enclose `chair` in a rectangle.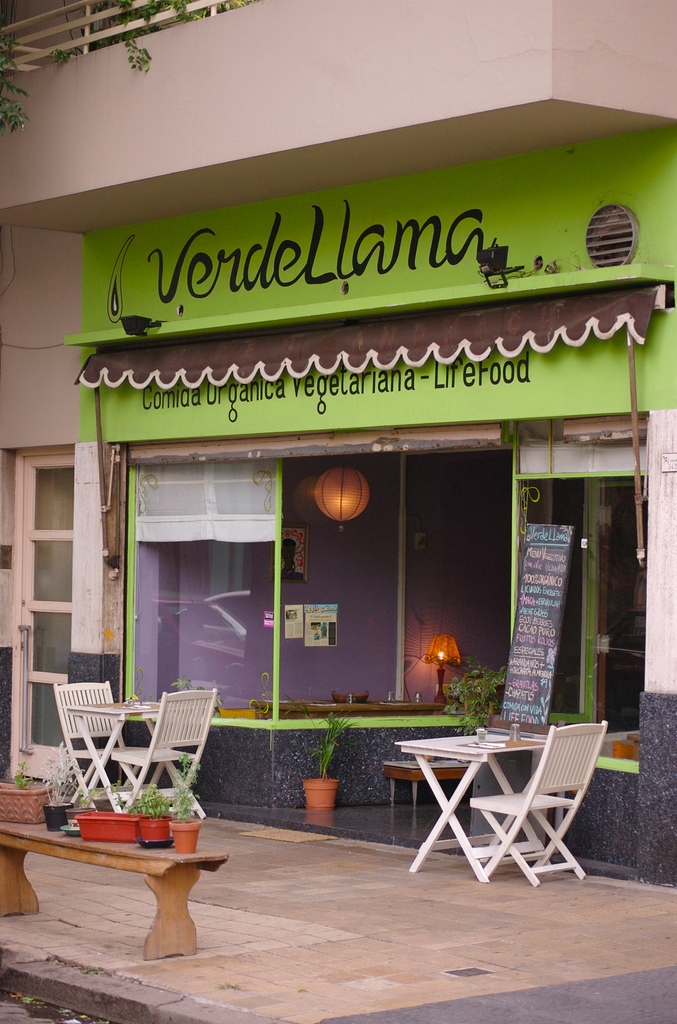
box(461, 721, 608, 884).
